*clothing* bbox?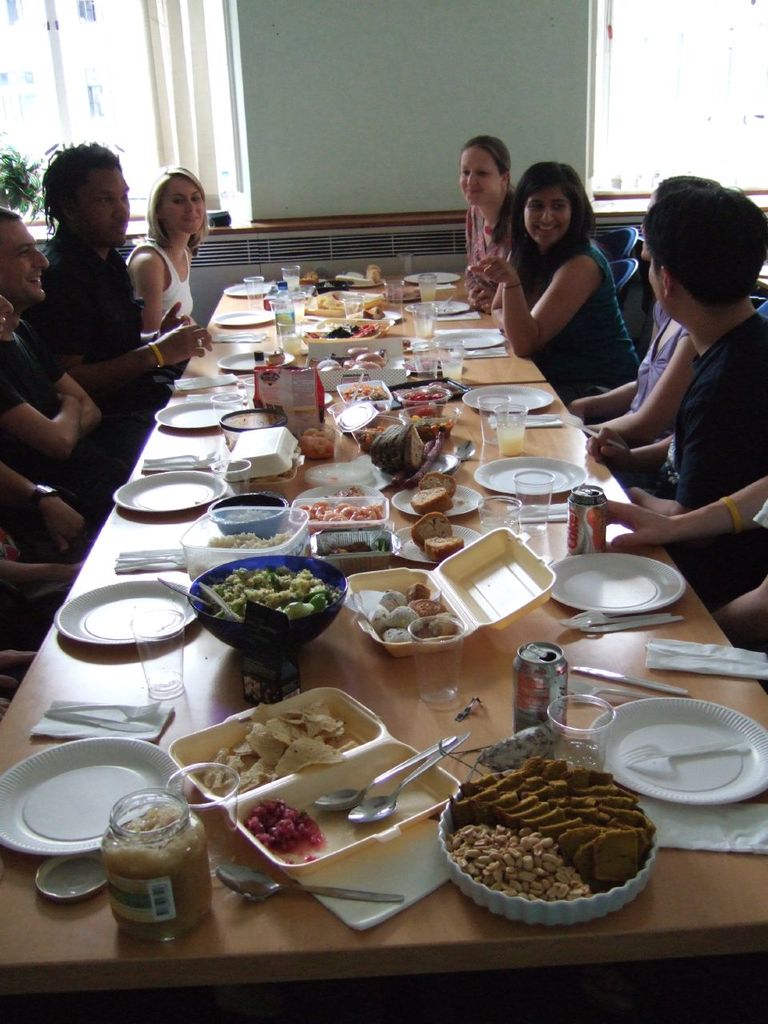
pyautogui.locateOnScreen(0, 315, 98, 572)
